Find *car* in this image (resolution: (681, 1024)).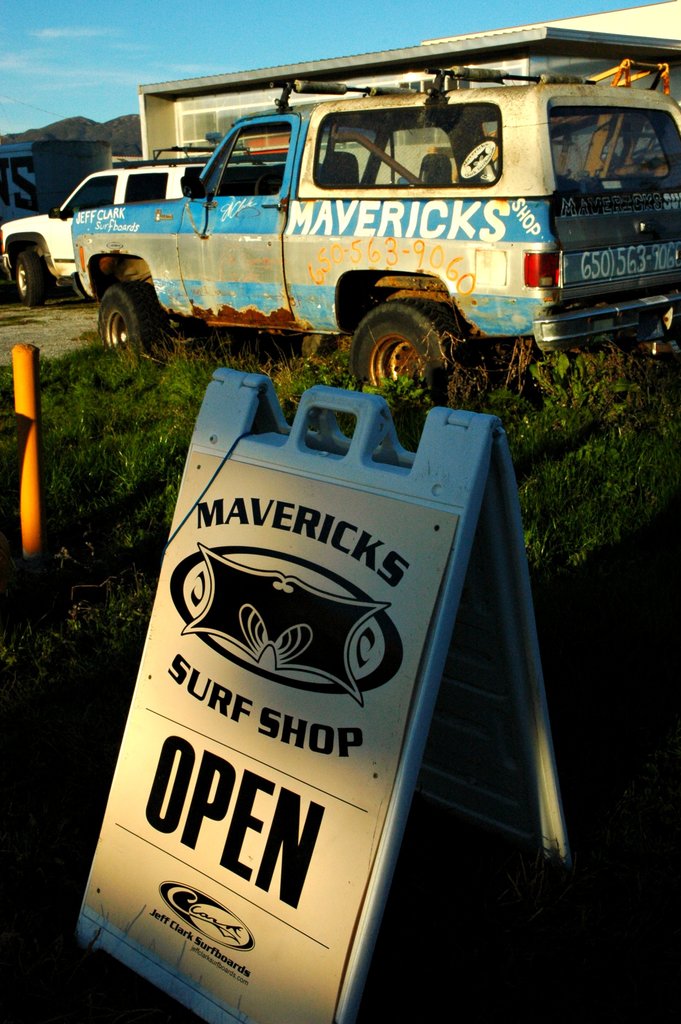
detection(69, 63, 680, 406).
